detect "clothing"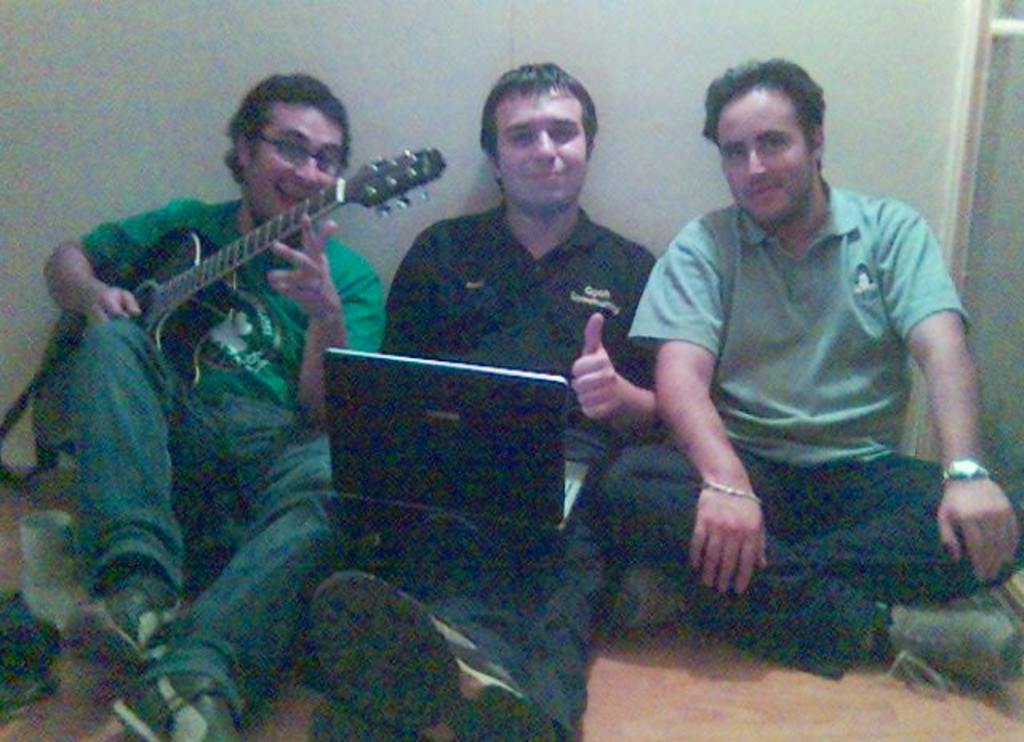
rect(616, 146, 968, 649)
